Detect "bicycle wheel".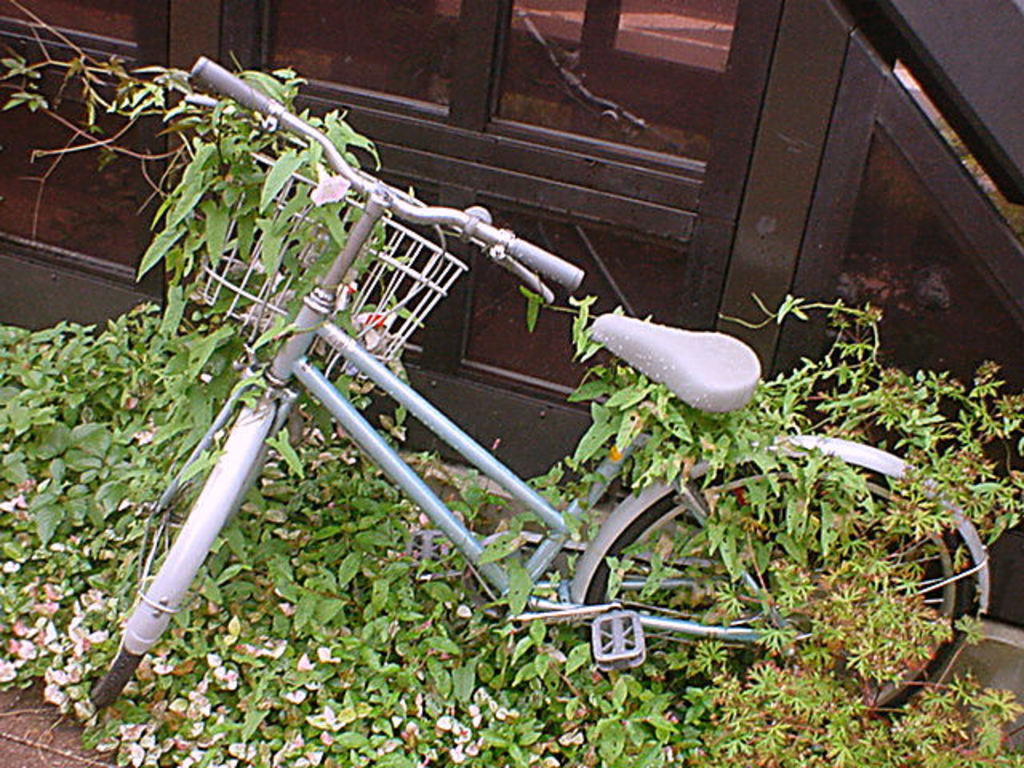
Detected at 584:453:974:726.
